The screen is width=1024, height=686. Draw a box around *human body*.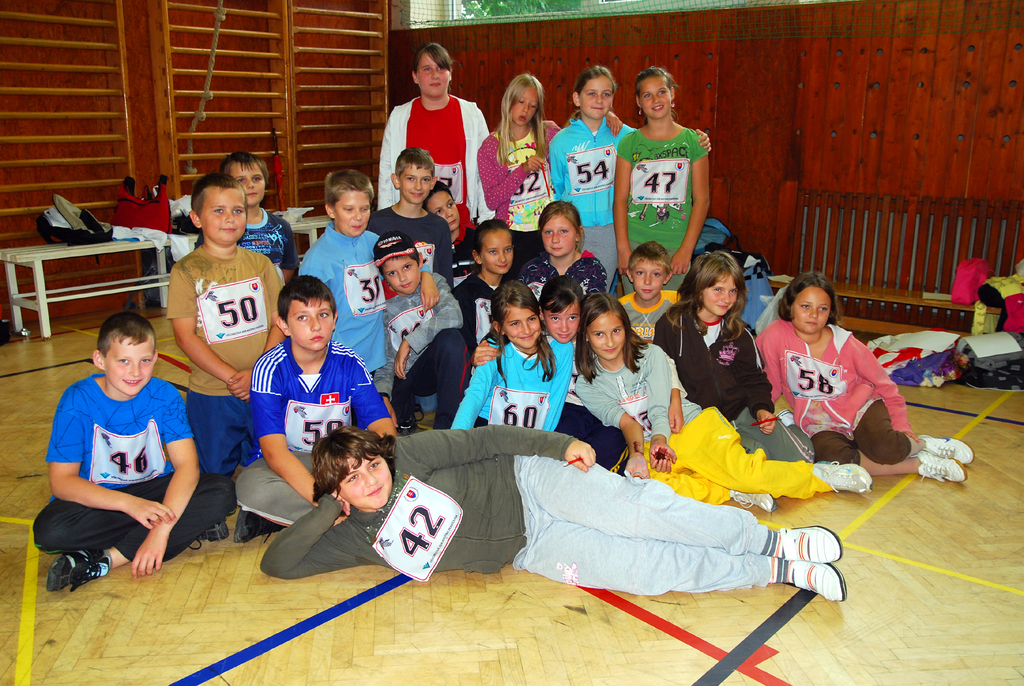
box=[485, 118, 559, 266].
